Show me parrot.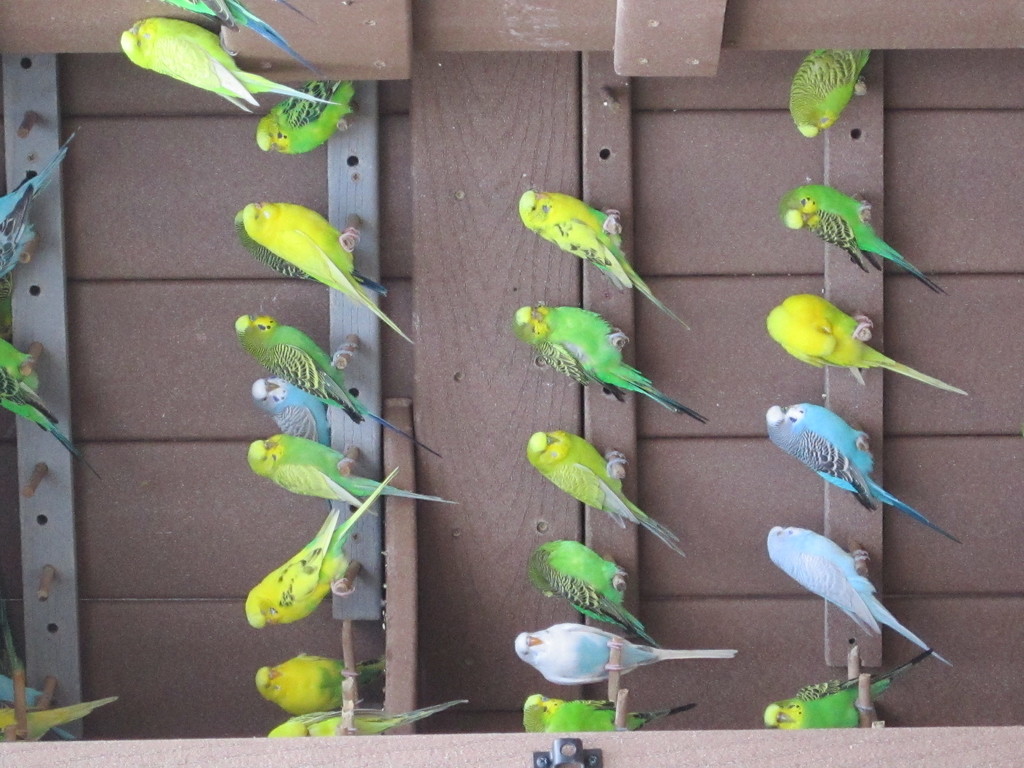
parrot is here: {"left": 0, "top": 129, "right": 77, "bottom": 283}.
